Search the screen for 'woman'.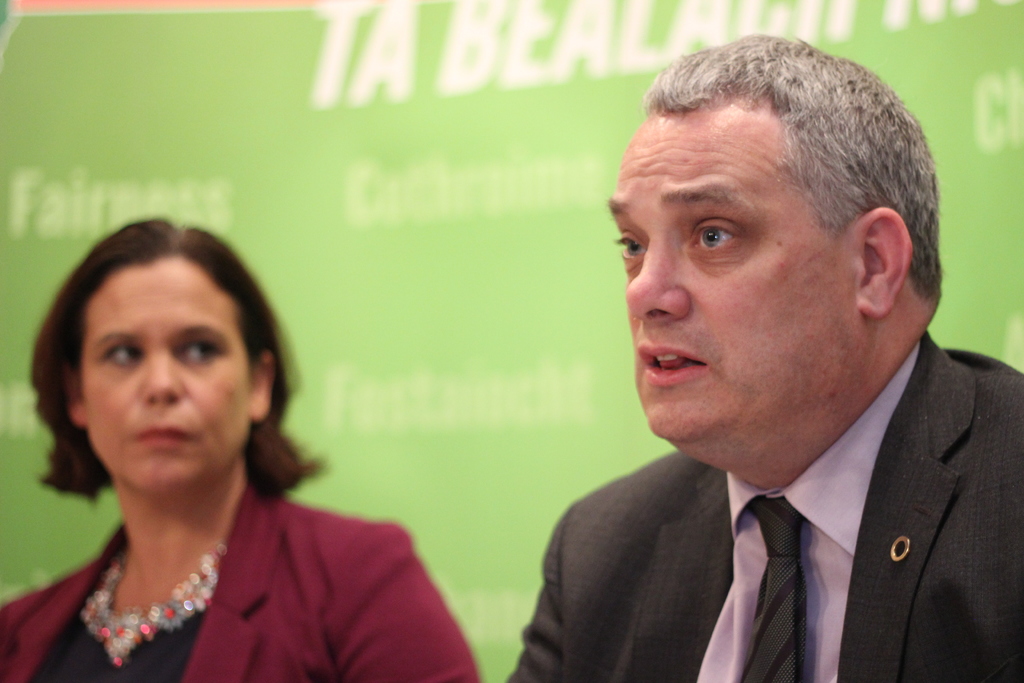
Found at crop(3, 213, 468, 673).
